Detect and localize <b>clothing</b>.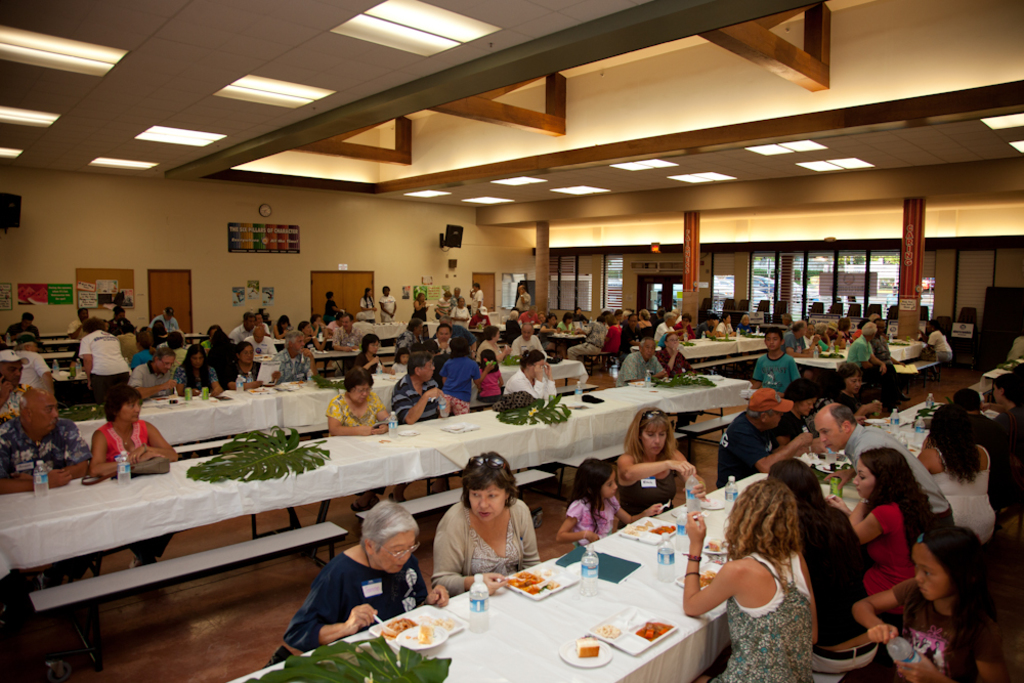
Localized at 603 326 618 350.
